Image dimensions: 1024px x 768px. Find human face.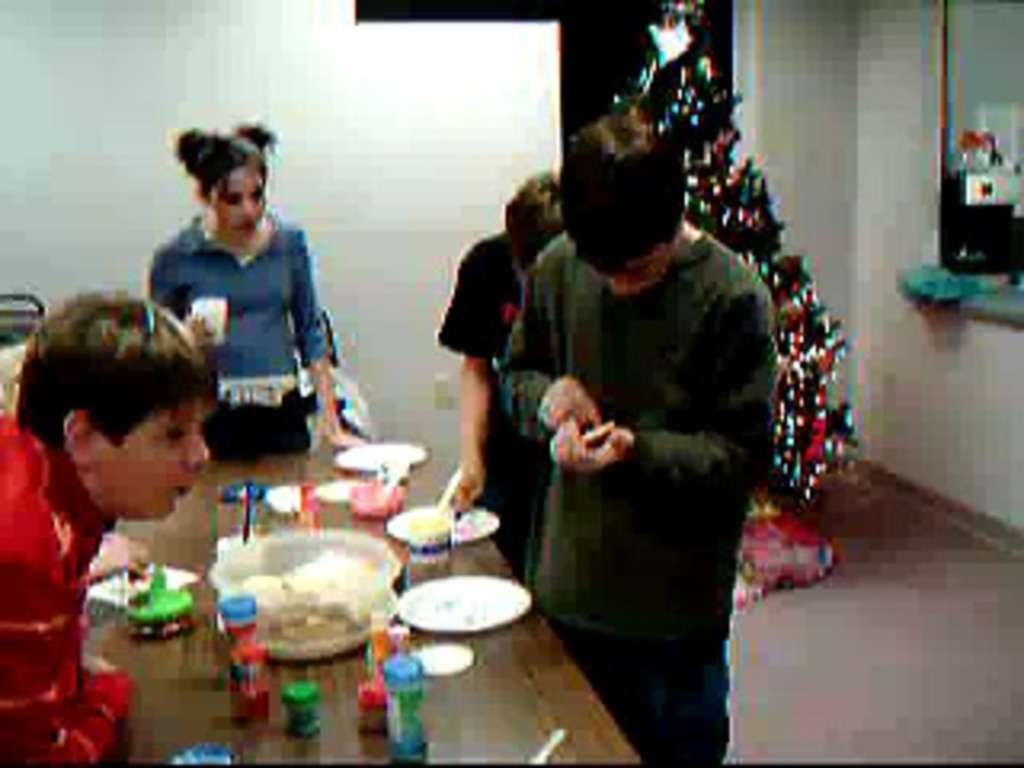
[x1=90, y1=397, x2=208, y2=522].
